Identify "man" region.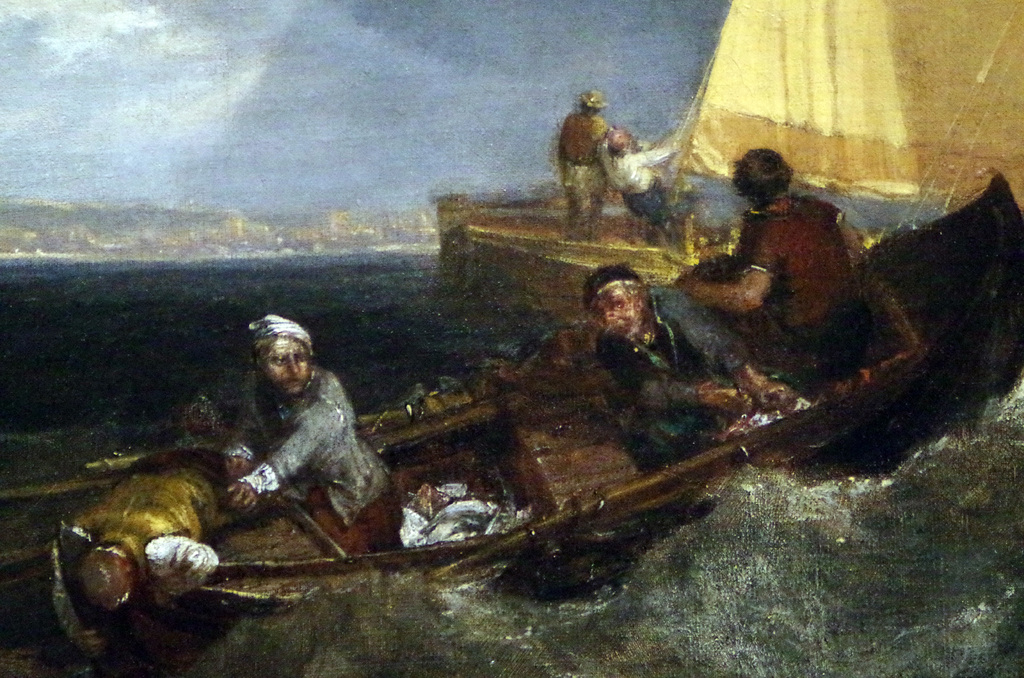
Region: 222/317/375/563.
